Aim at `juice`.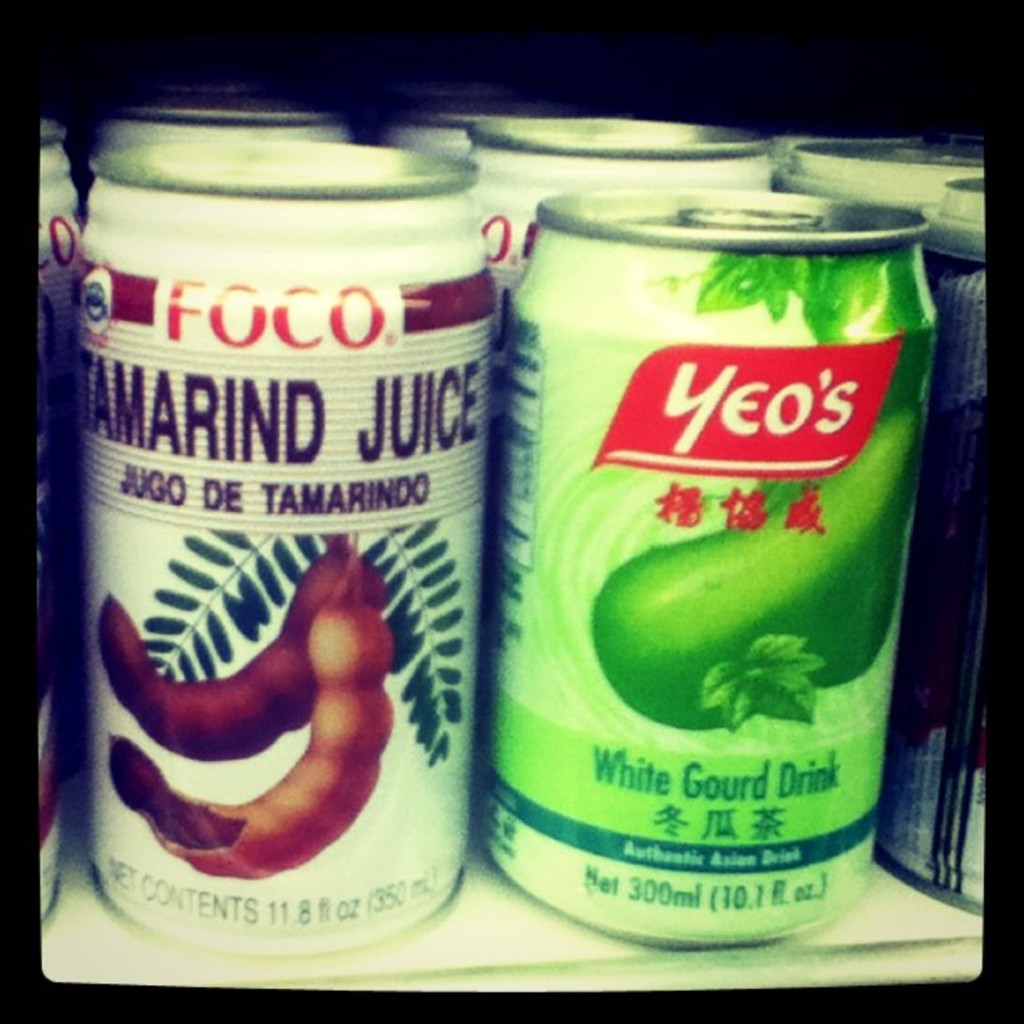
Aimed at pyautogui.locateOnScreen(875, 201, 980, 919).
